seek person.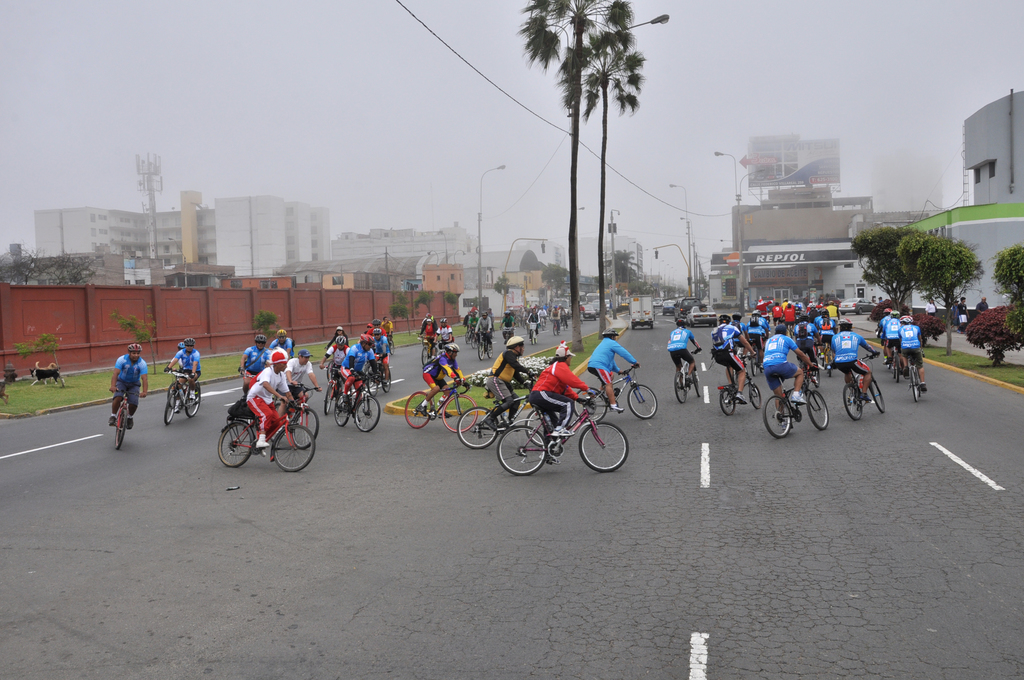
Rect(483, 329, 537, 435).
